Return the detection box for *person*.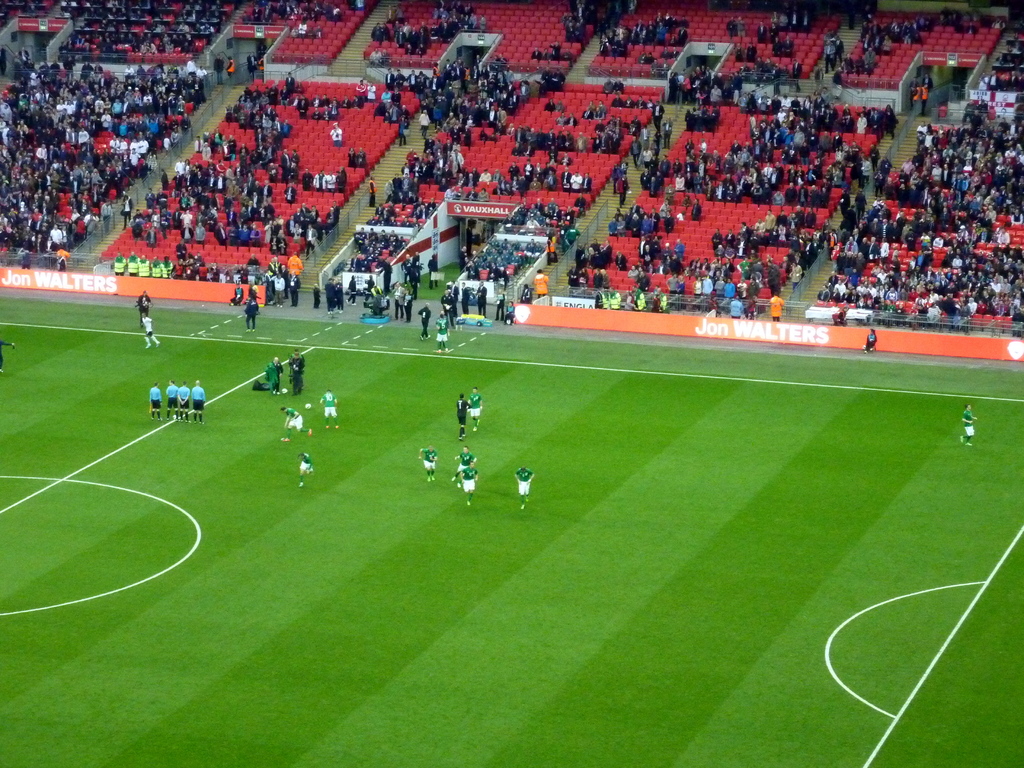
bbox(142, 317, 161, 348).
